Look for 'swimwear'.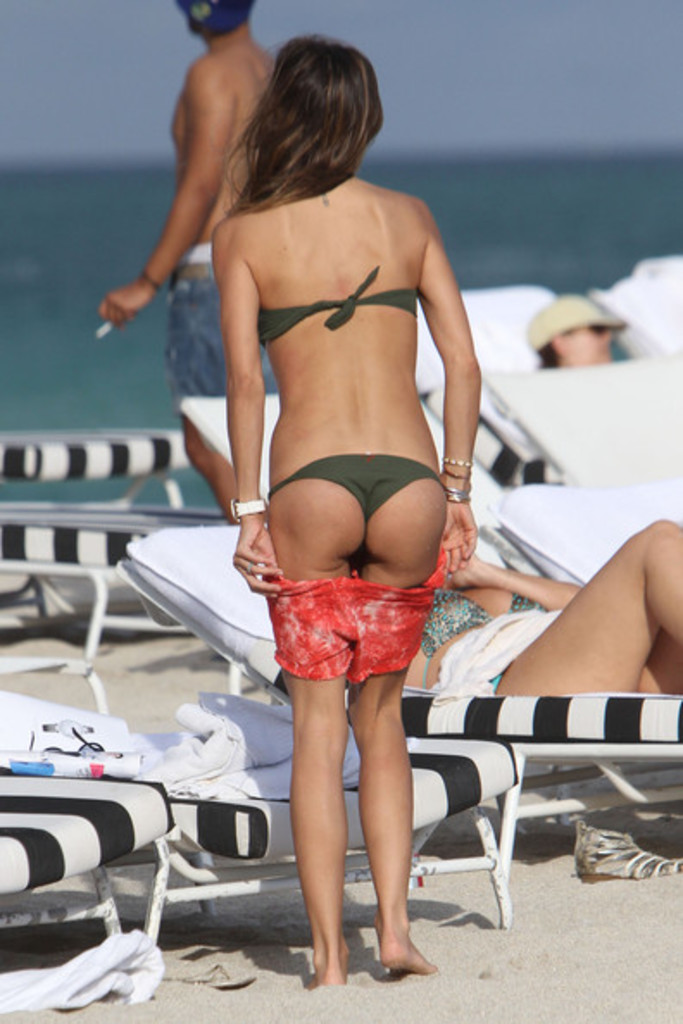
Found: crop(252, 253, 426, 334).
